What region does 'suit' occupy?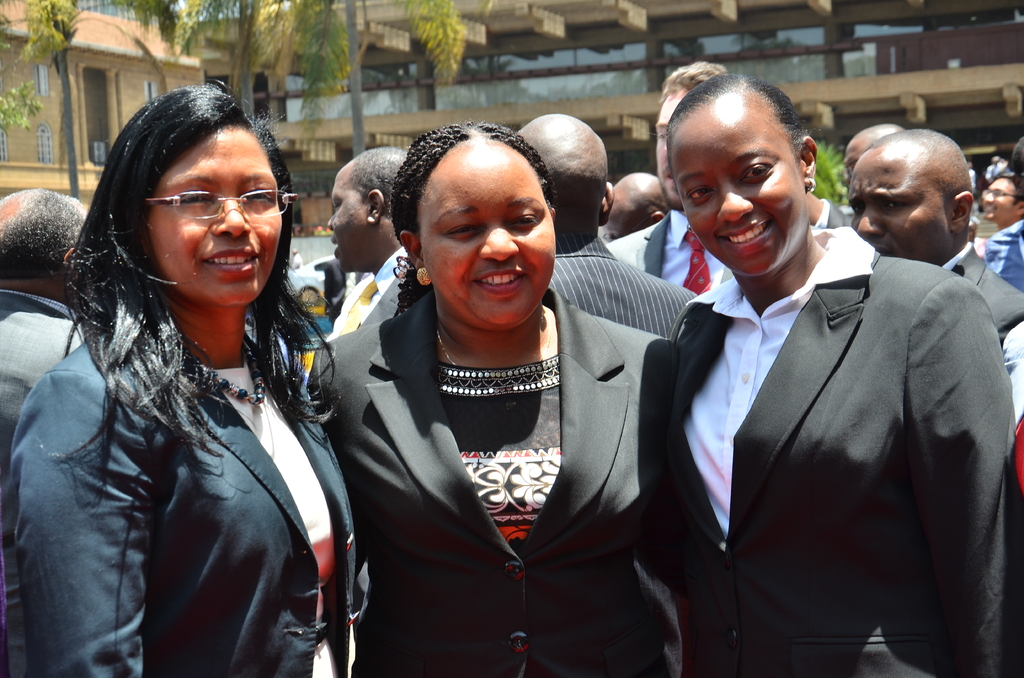
box=[943, 242, 1023, 335].
